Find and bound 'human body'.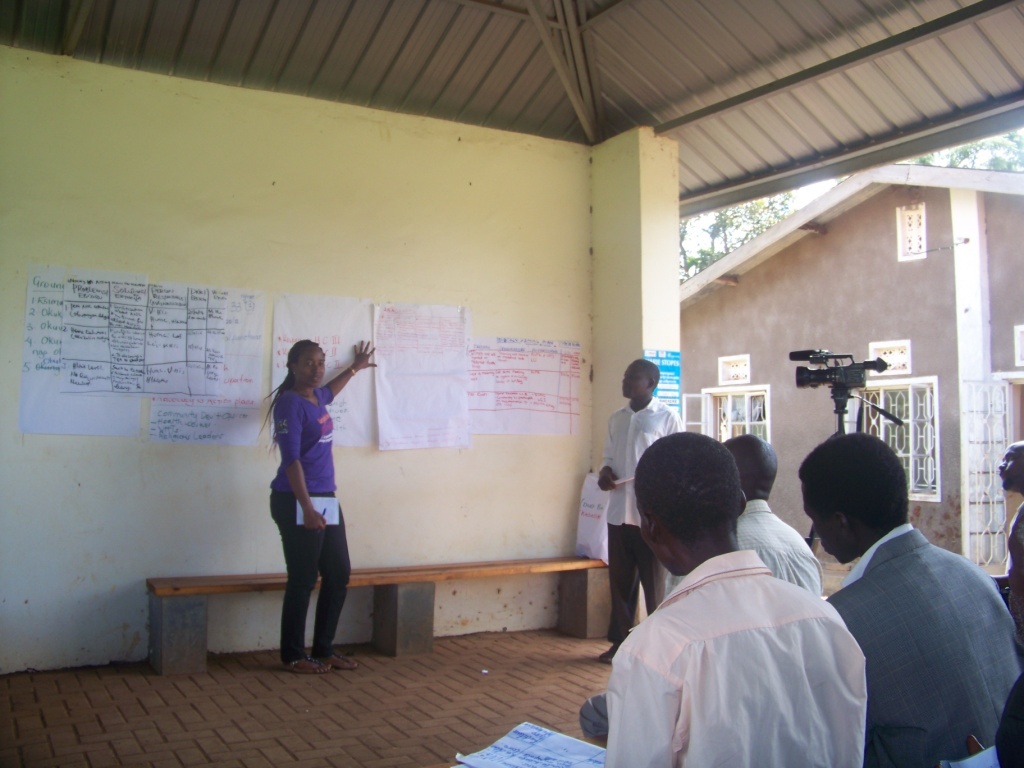
Bound: x1=825, y1=524, x2=1023, y2=767.
